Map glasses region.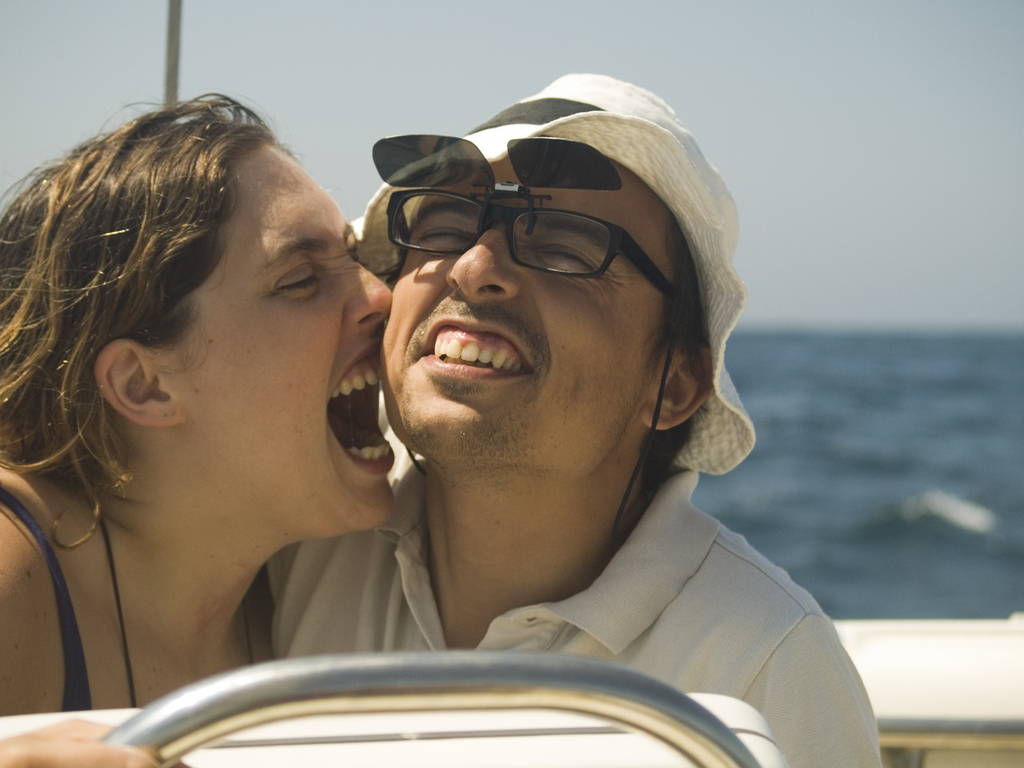
Mapped to 382,188,706,561.
